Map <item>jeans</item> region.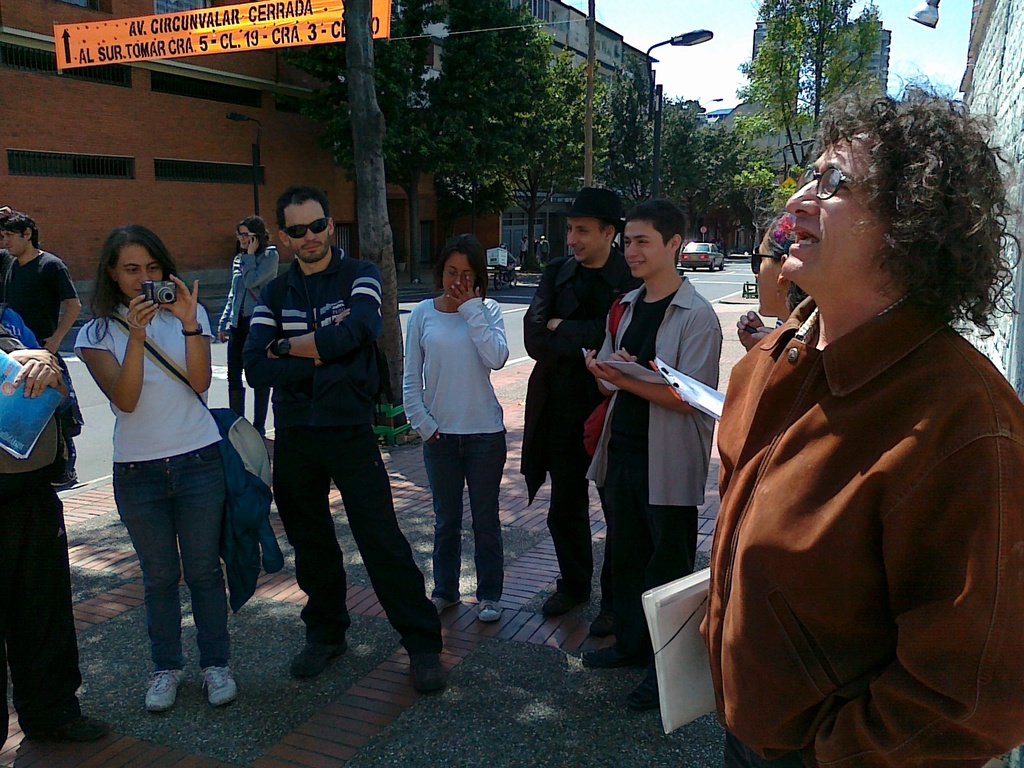
Mapped to select_region(422, 435, 508, 600).
